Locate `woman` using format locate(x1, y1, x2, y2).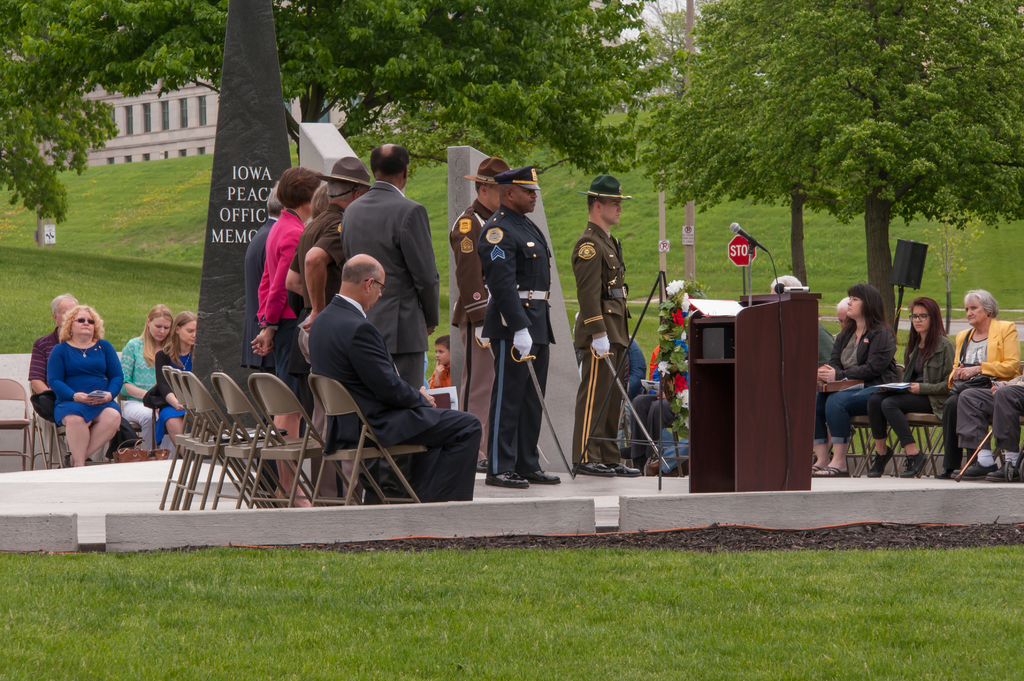
locate(250, 166, 323, 506).
